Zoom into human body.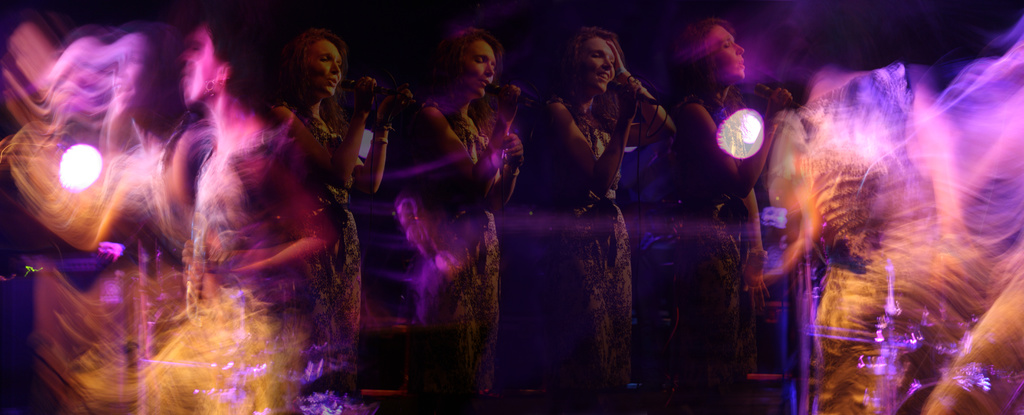
Zoom target: (left=662, top=101, right=799, bottom=408).
